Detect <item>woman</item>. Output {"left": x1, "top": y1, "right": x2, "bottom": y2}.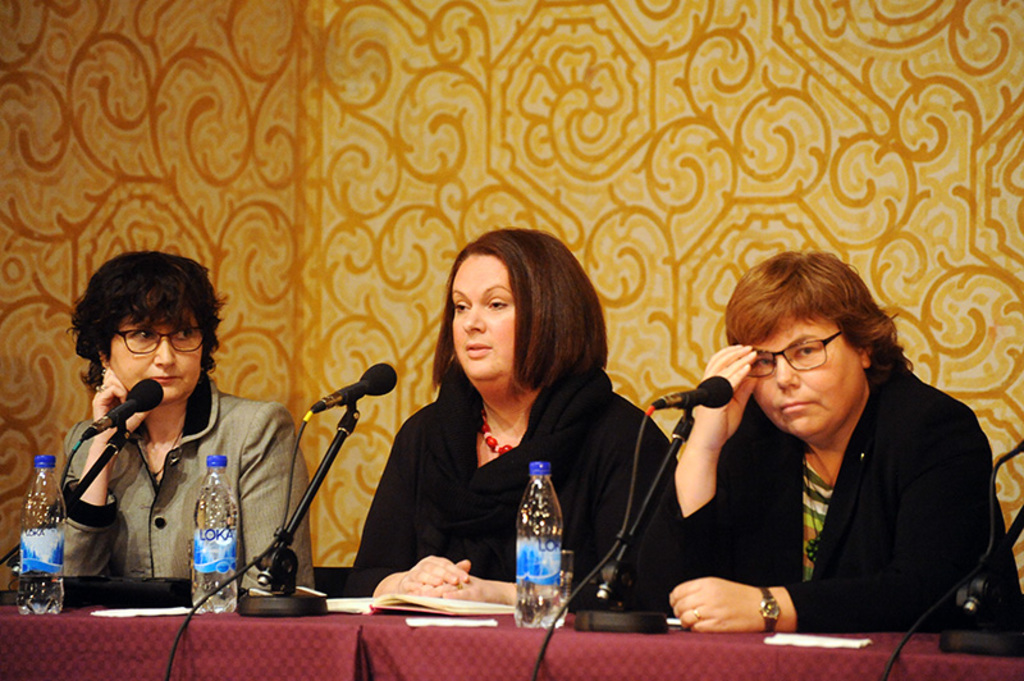
{"left": 28, "top": 256, "right": 317, "bottom": 599}.
